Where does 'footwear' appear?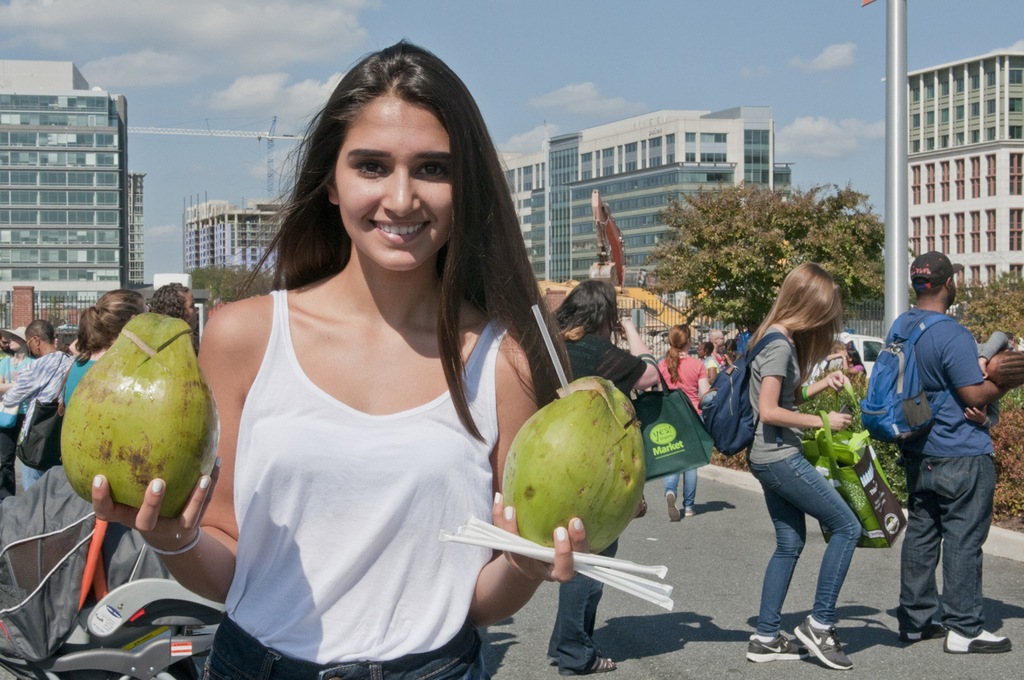
Appears at bbox(899, 621, 944, 639).
